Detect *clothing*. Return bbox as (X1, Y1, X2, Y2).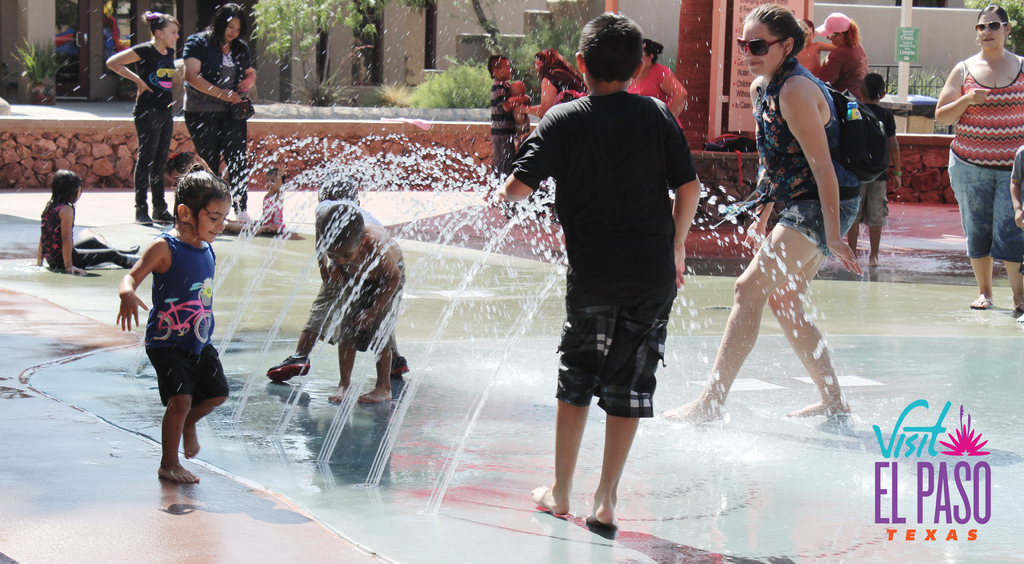
(562, 295, 662, 408).
